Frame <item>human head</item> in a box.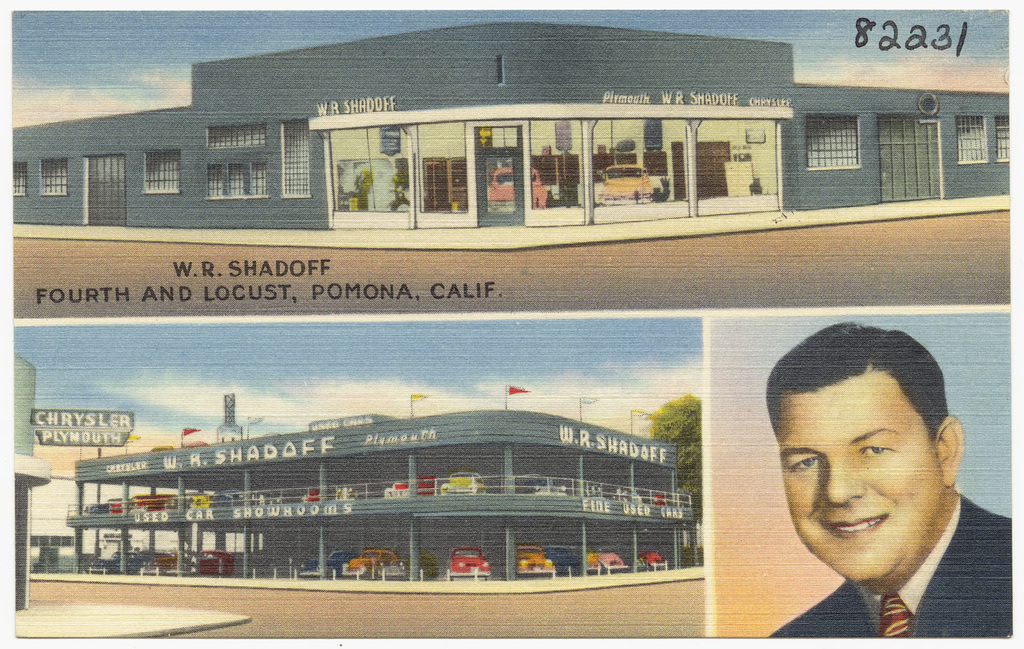
<bbox>773, 327, 967, 575</bbox>.
